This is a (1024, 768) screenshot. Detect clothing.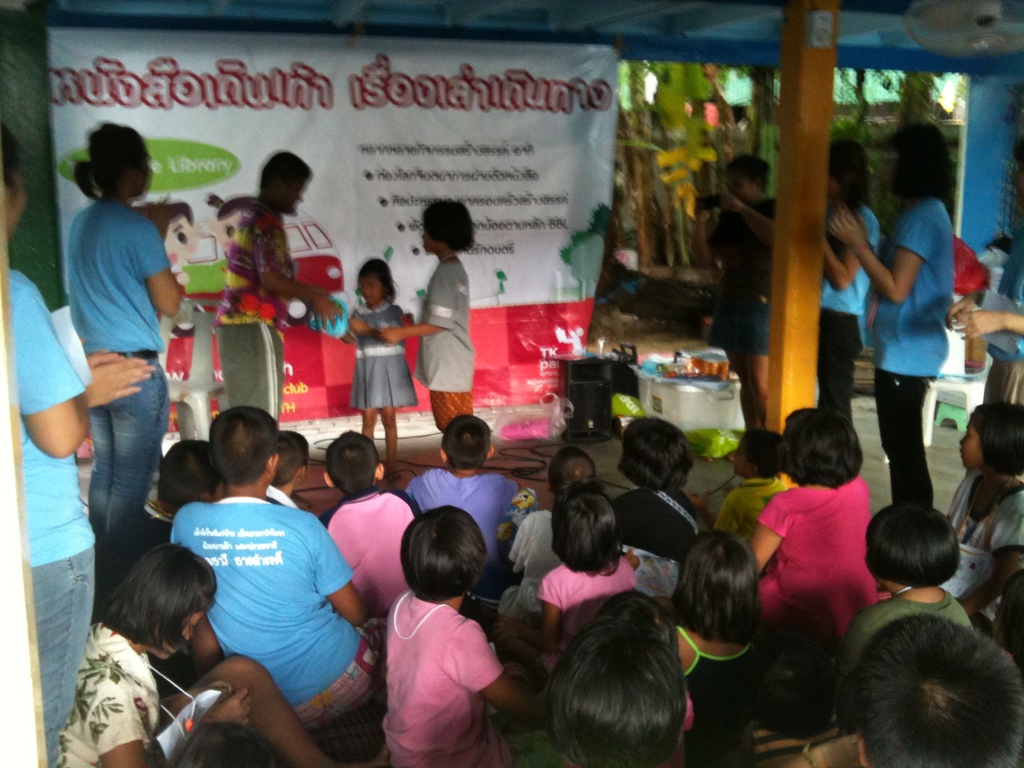
705 195 779 337.
